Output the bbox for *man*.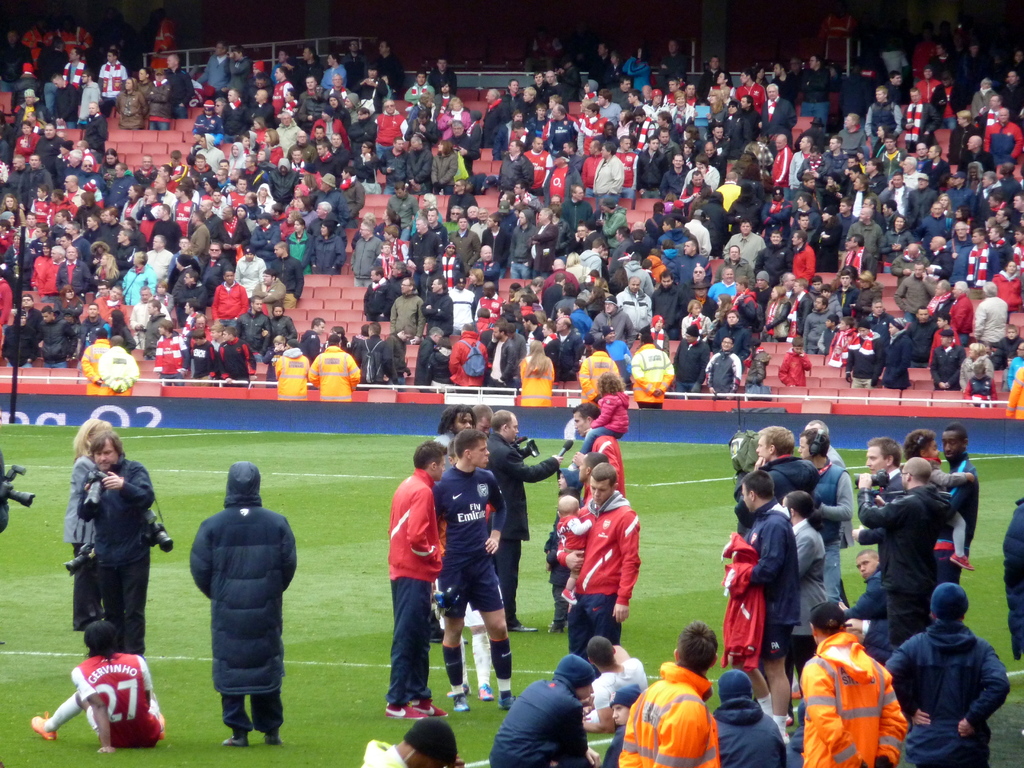
pyautogui.locateOnScreen(719, 469, 796, 737).
